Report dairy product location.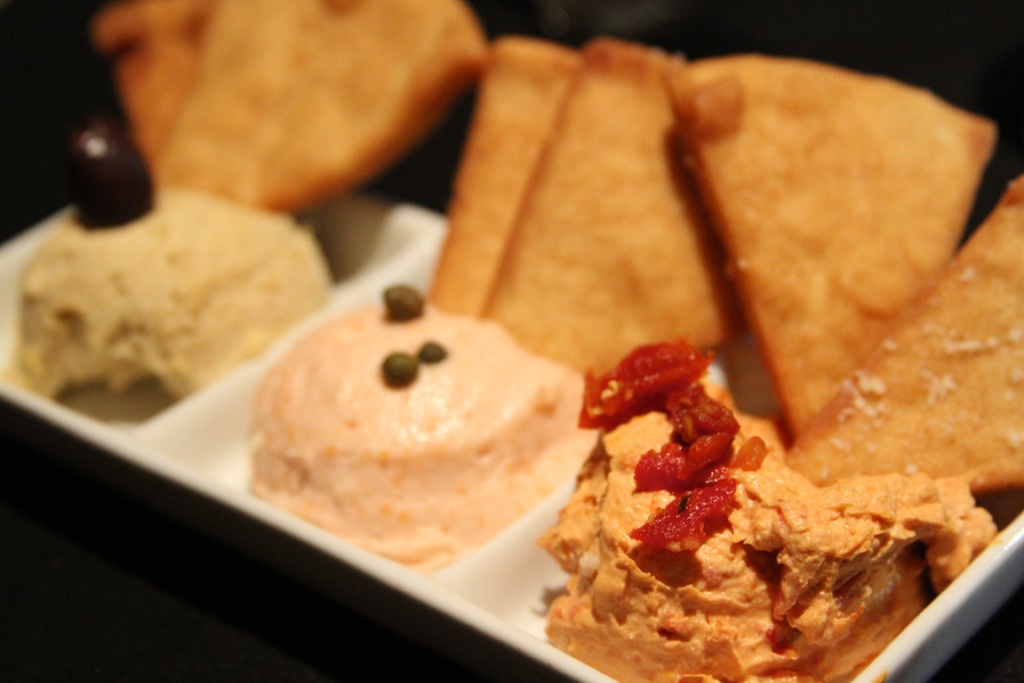
Report: [left=244, top=288, right=574, bottom=574].
